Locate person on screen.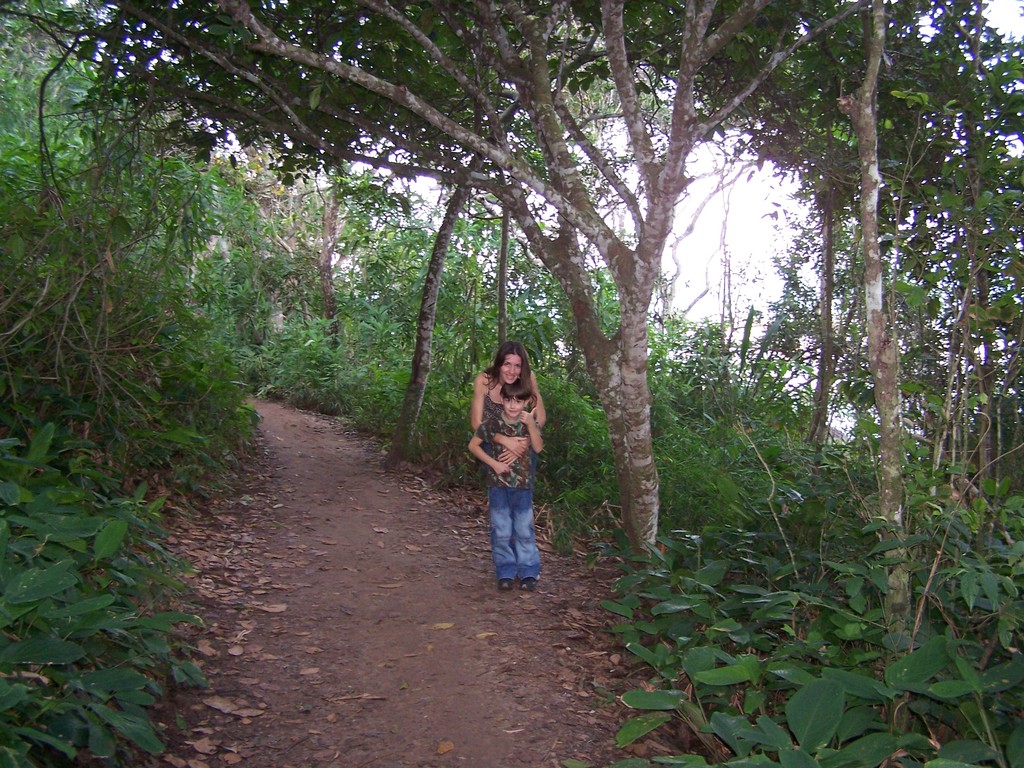
On screen at 467,343,549,428.
